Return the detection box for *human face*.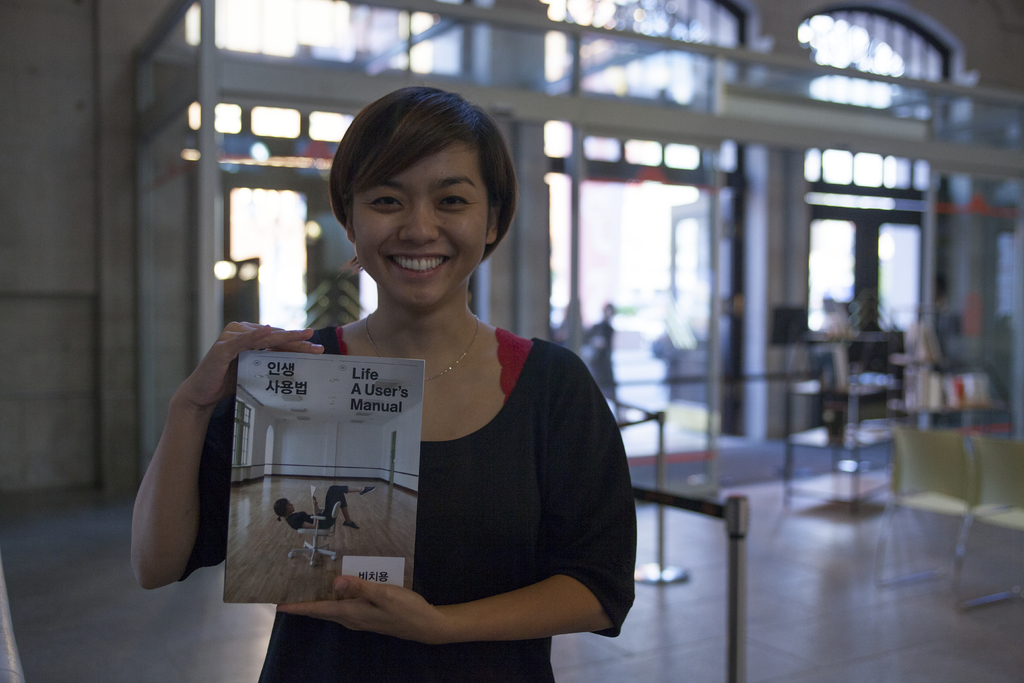
x1=355 y1=138 x2=485 y2=302.
